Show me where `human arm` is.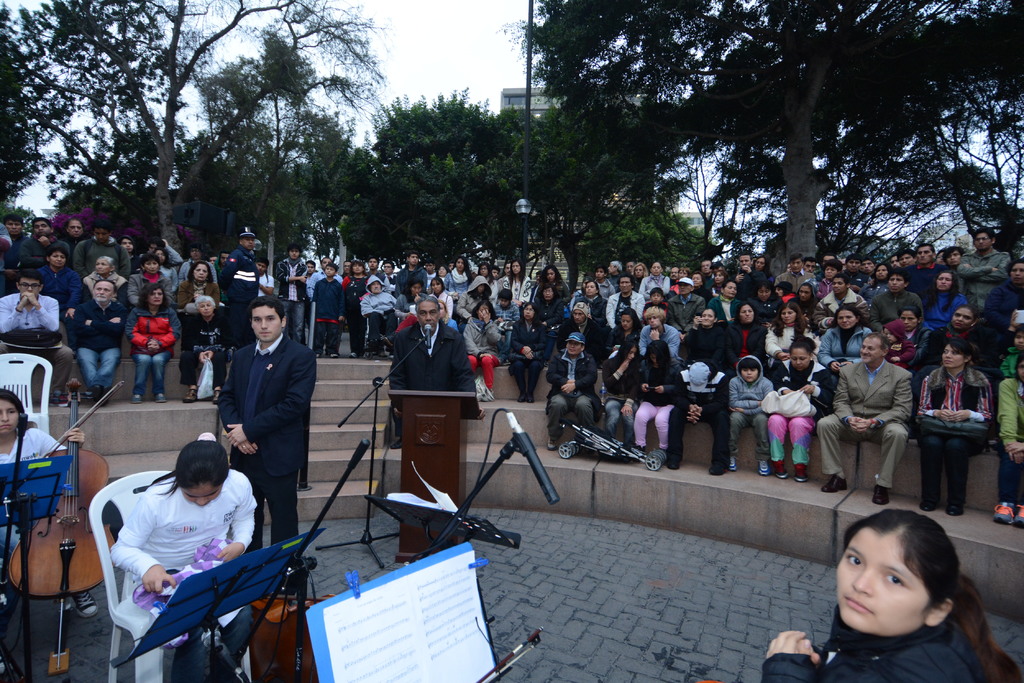
`human arm` is at (993, 376, 1020, 456).
